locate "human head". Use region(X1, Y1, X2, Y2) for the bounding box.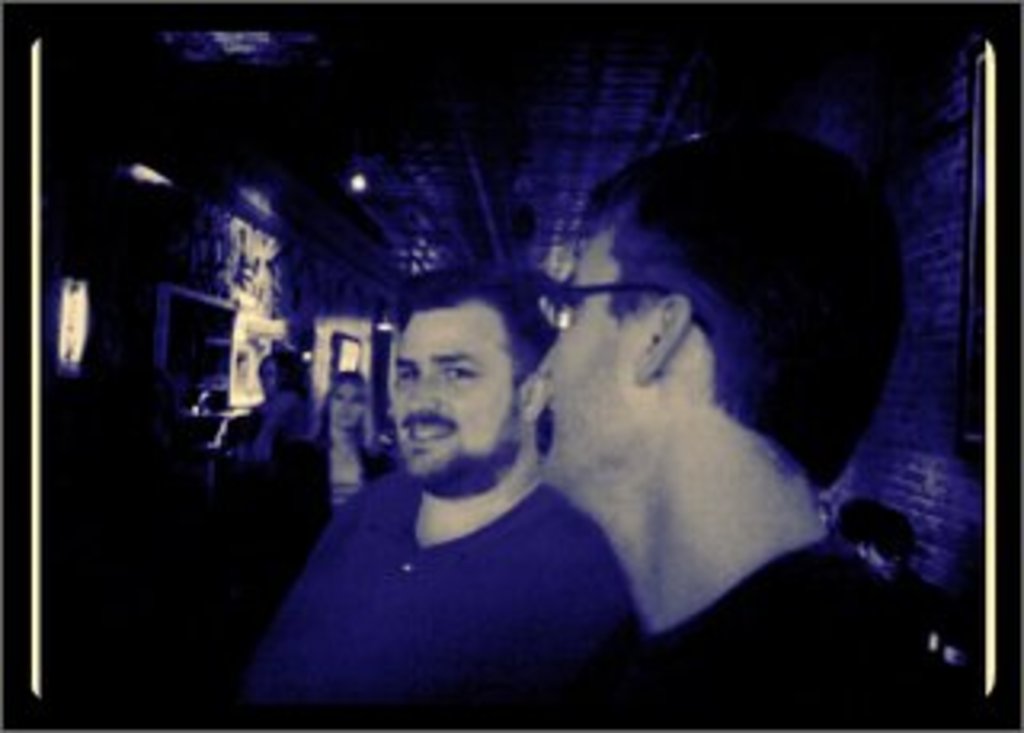
region(390, 246, 518, 467).
